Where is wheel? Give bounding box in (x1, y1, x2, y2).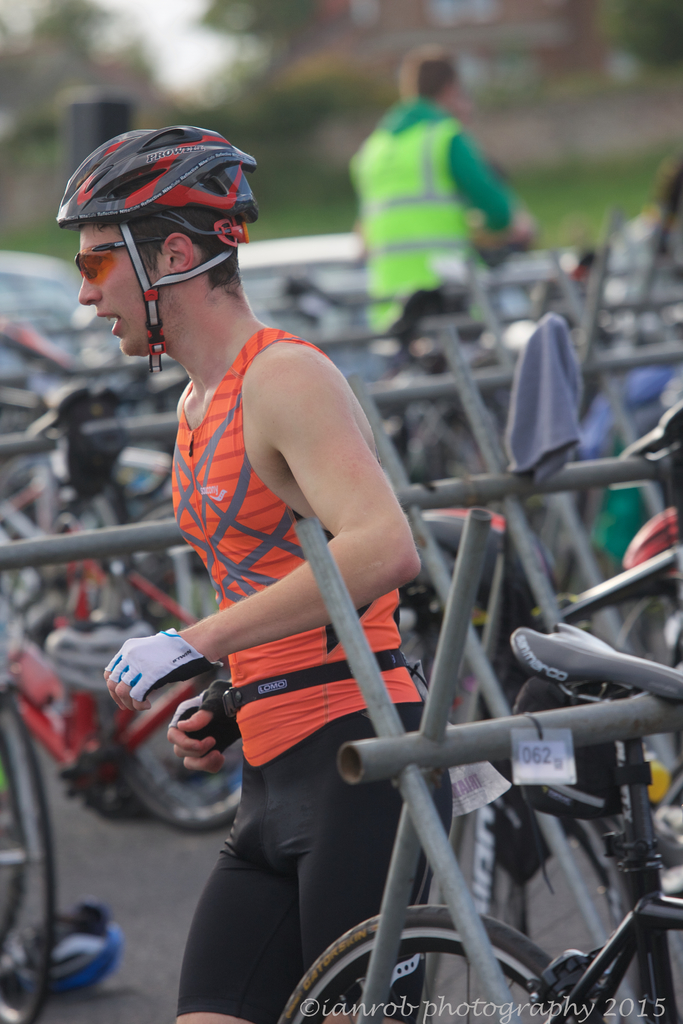
(304, 891, 543, 1009).
